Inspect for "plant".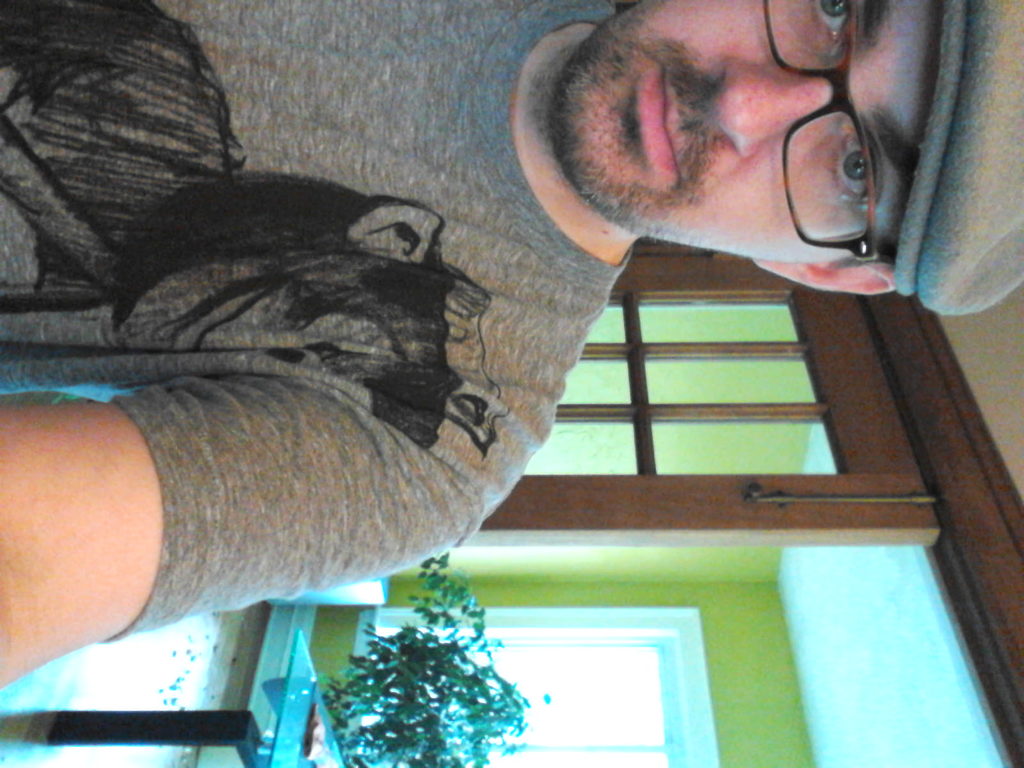
Inspection: crop(294, 587, 534, 755).
